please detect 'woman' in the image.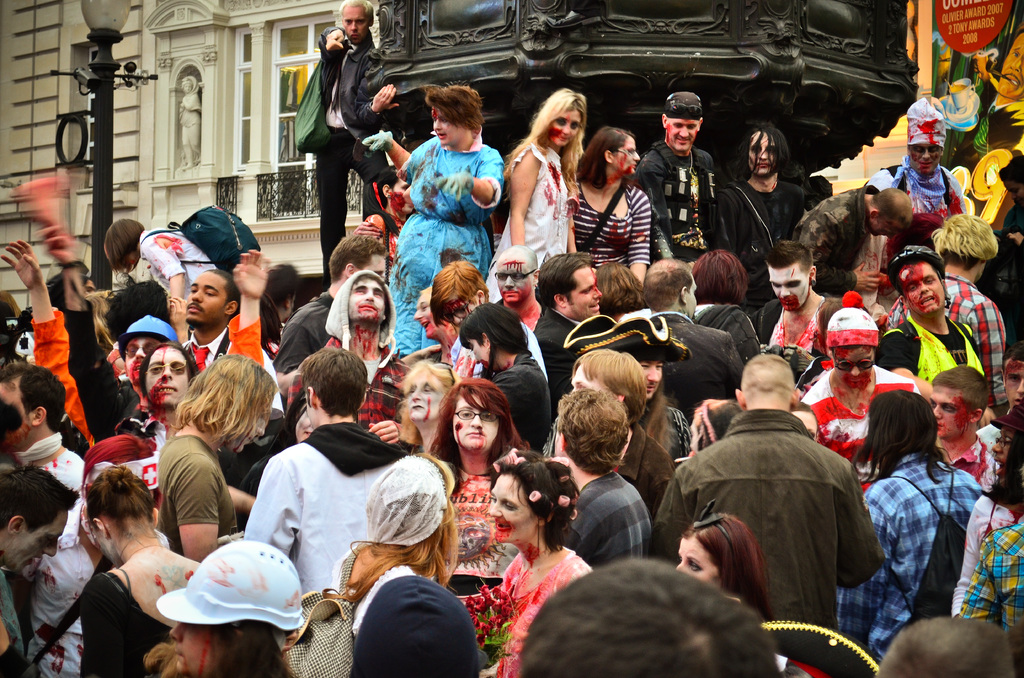
{"x1": 444, "y1": 447, "x2": 596, "y2": 677}.
